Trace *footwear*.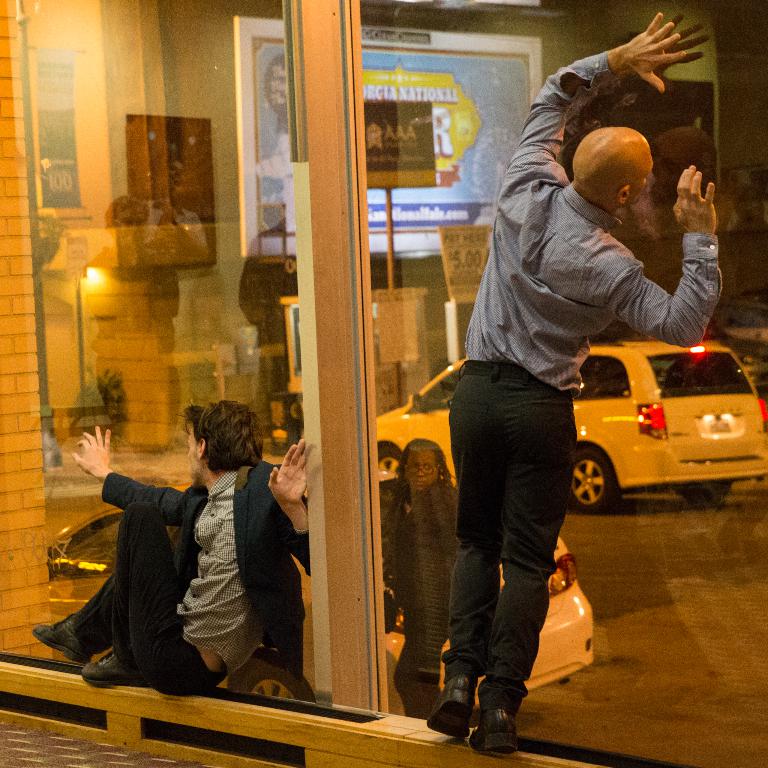
Traced to left=423, top=672, right=470, bottom=738.
